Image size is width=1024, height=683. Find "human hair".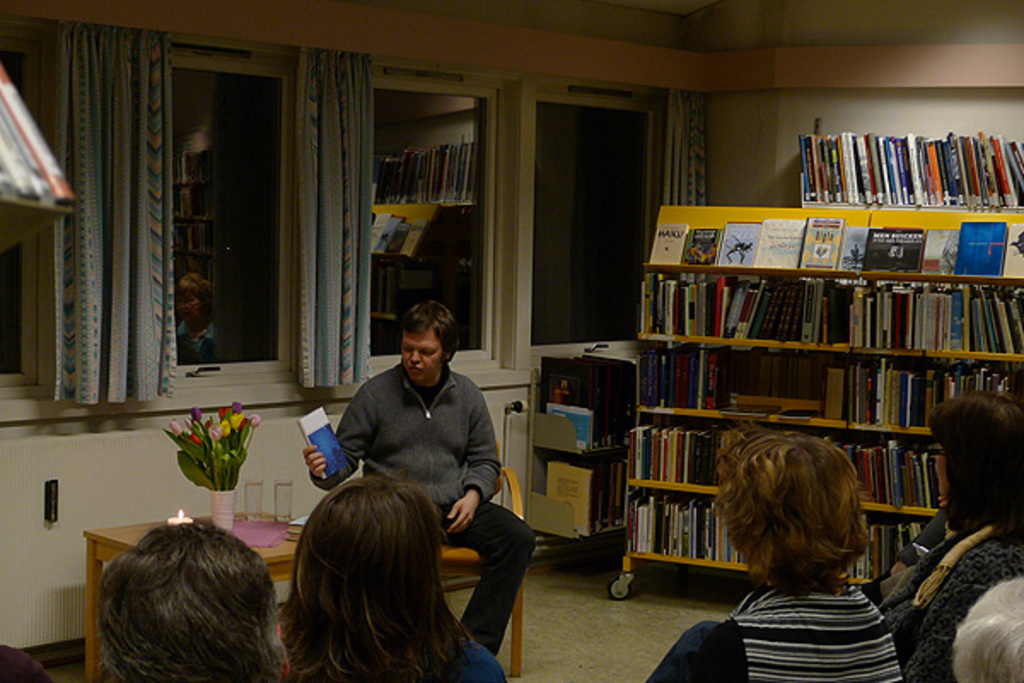
select_region(90, 517, 278, 681).
